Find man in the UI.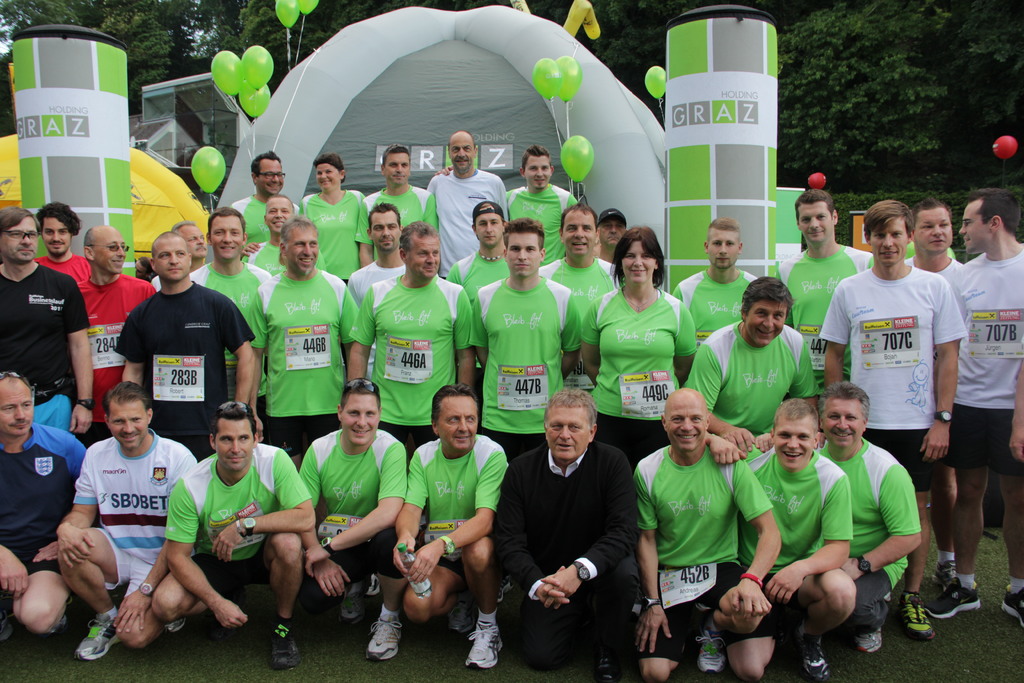
UI element at Rect(928, 184, 1023, 618).
